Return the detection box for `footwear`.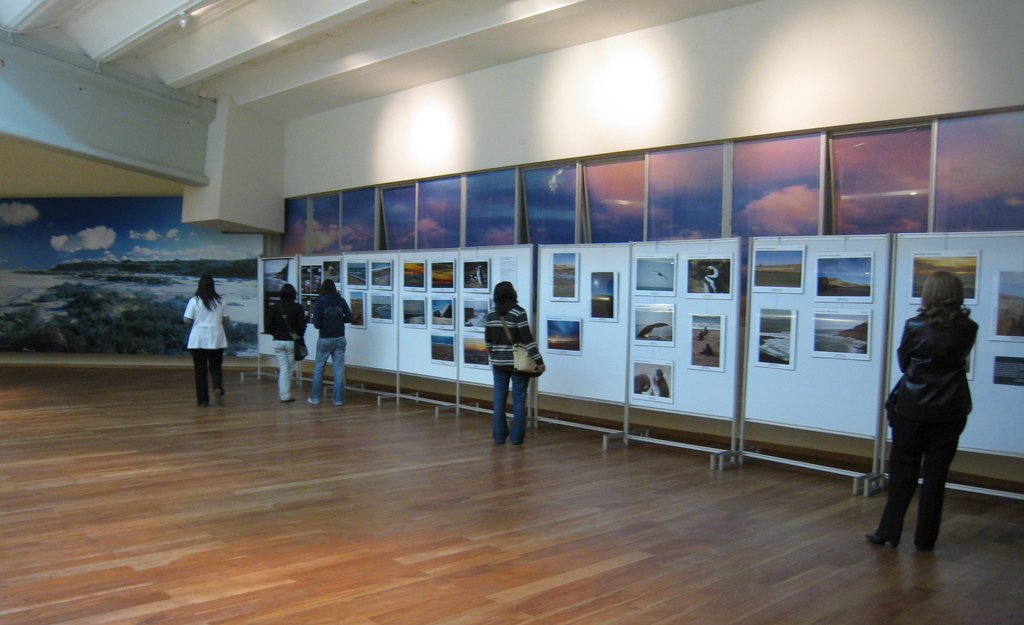
bbox=[865, 532, 899, 549].
